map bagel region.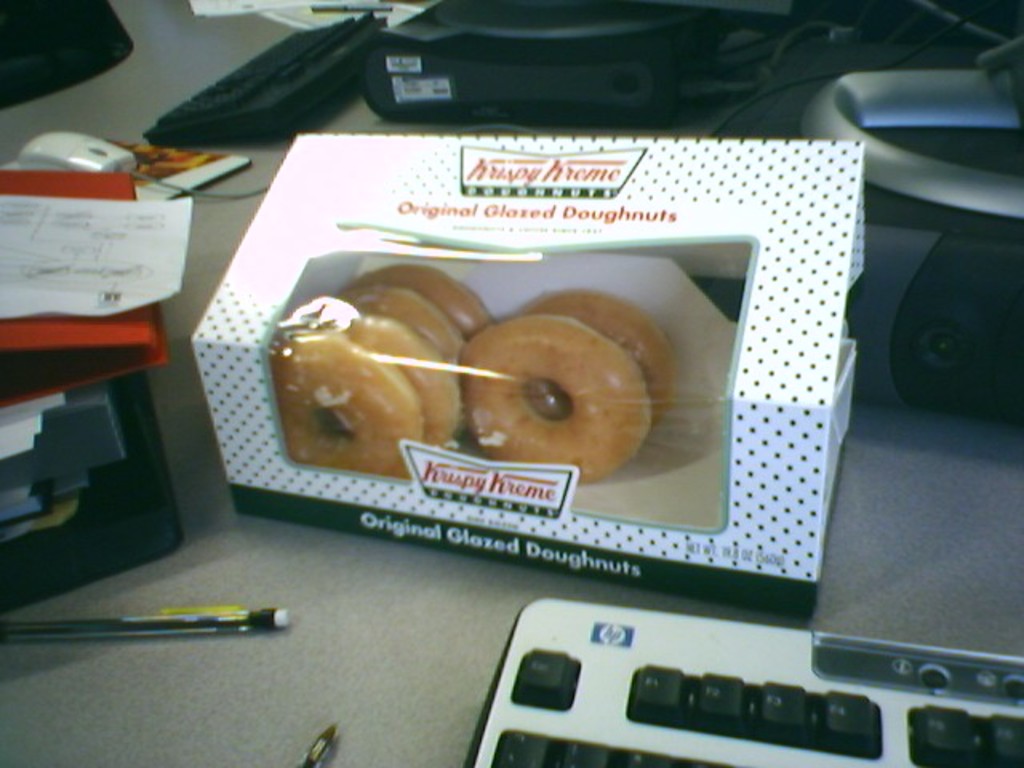
Mapped to pyautogui.locateOnScreen(346, 283, 462, 374).
